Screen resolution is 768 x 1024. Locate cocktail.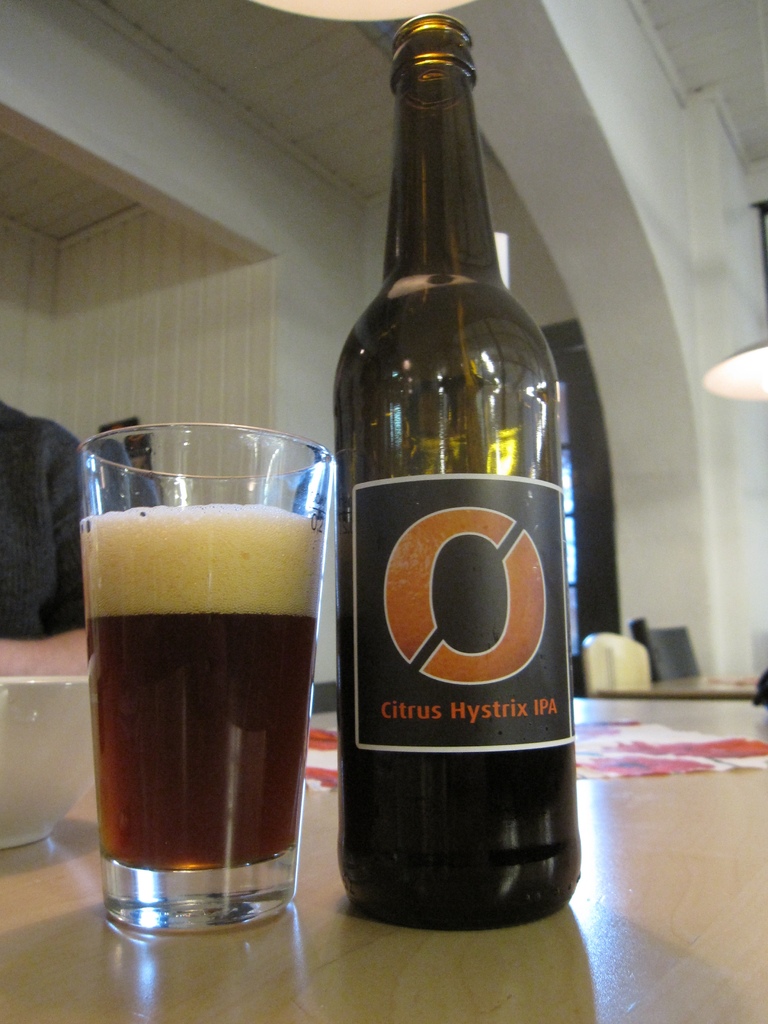
x1=77 y1=415 x2=332 y2=931.
